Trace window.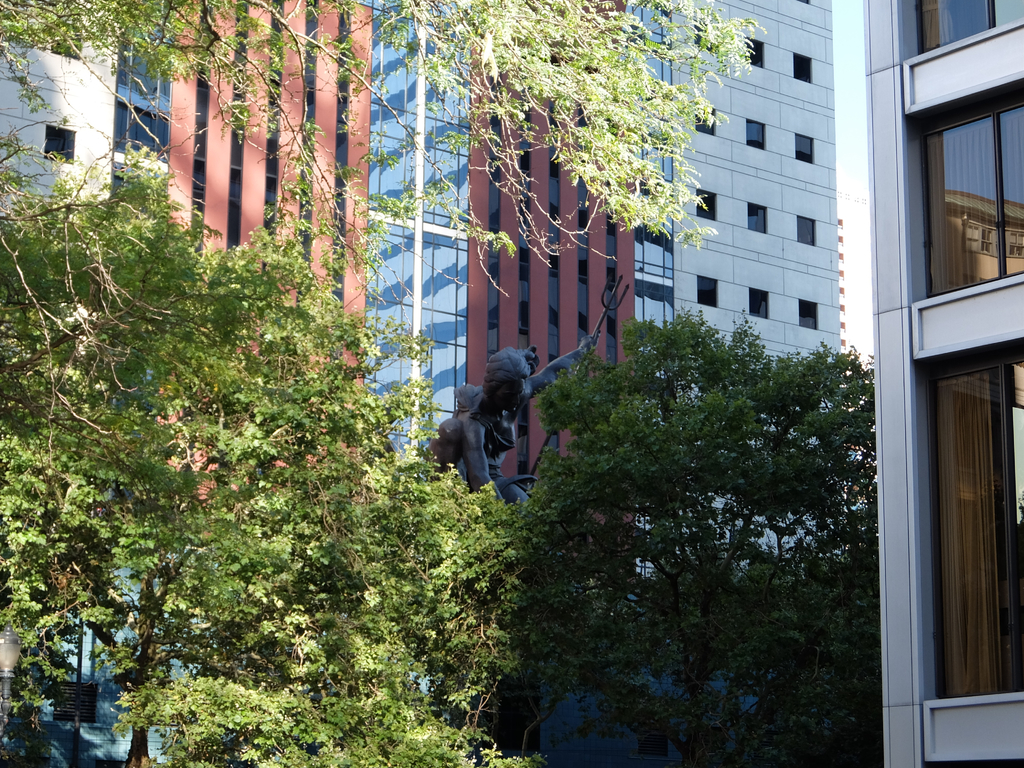
Traced to 794/135/816/161.
